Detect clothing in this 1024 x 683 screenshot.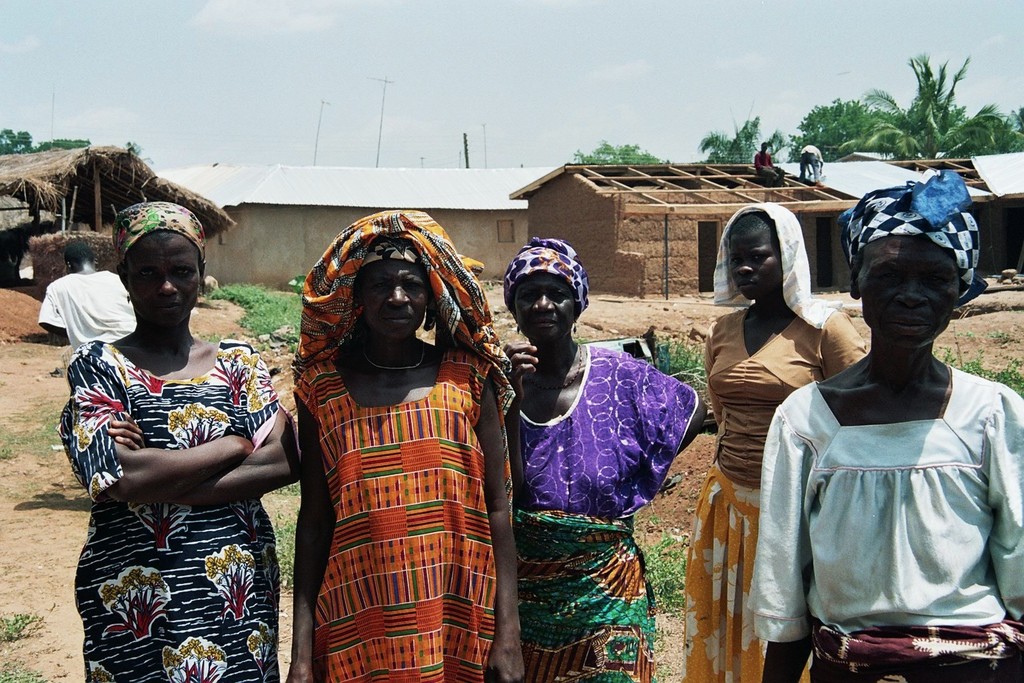
Detection: x1=504 y1=345 x2=698 y2=682.
